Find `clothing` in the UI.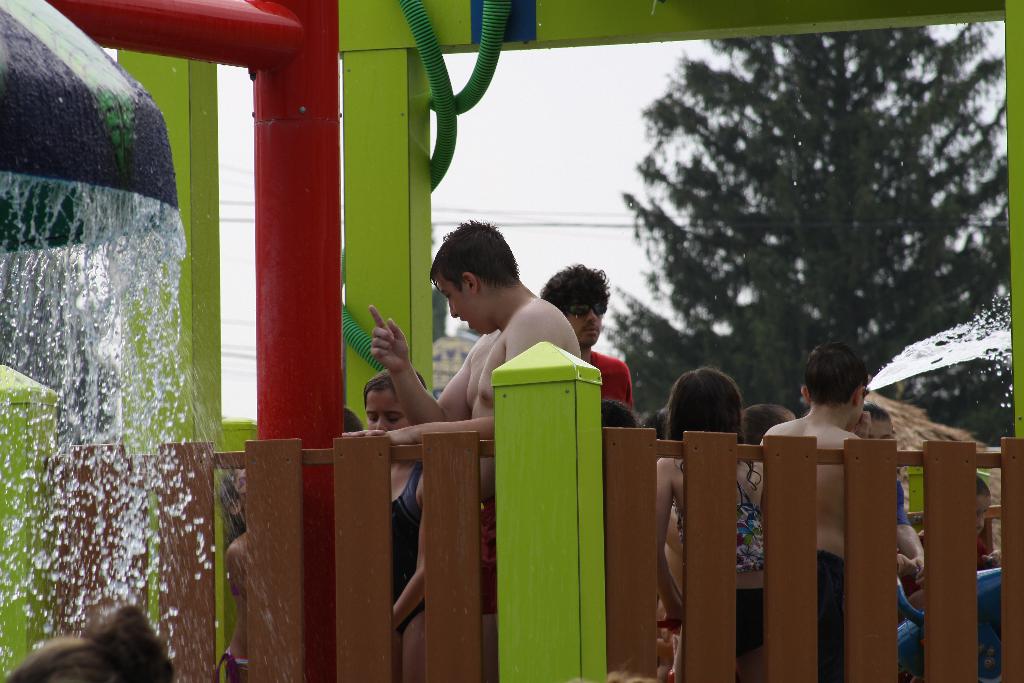
UI element at bbox=[436, 276, 588, 509].
